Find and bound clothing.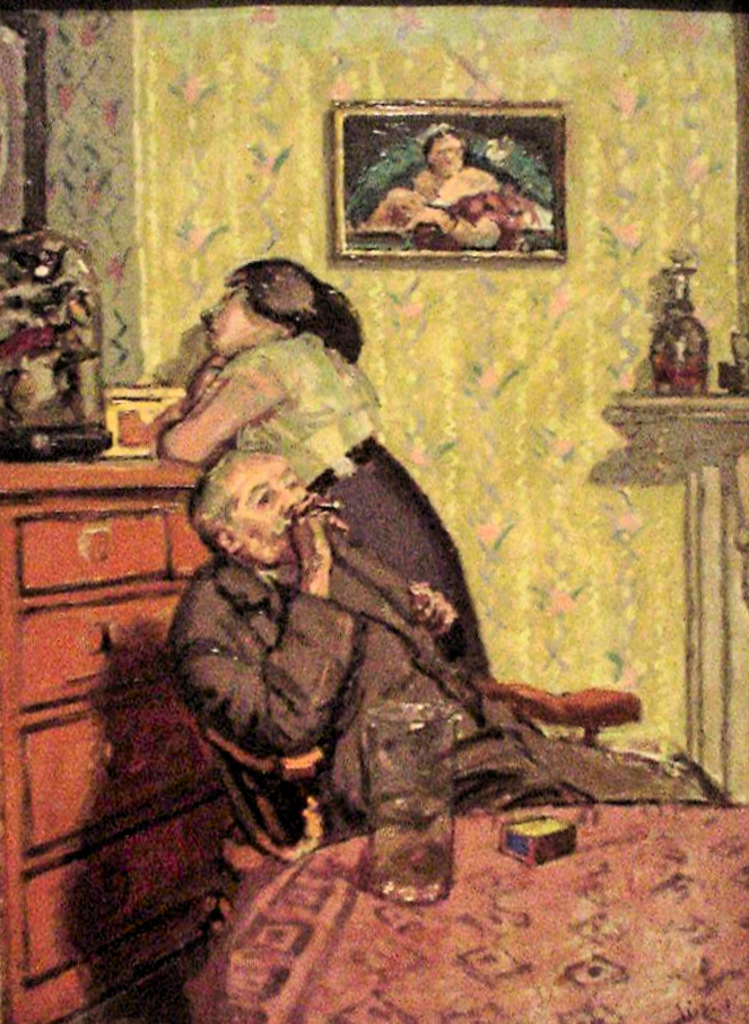
Bound: (left=220, top=332, right=489, bottom=681).
